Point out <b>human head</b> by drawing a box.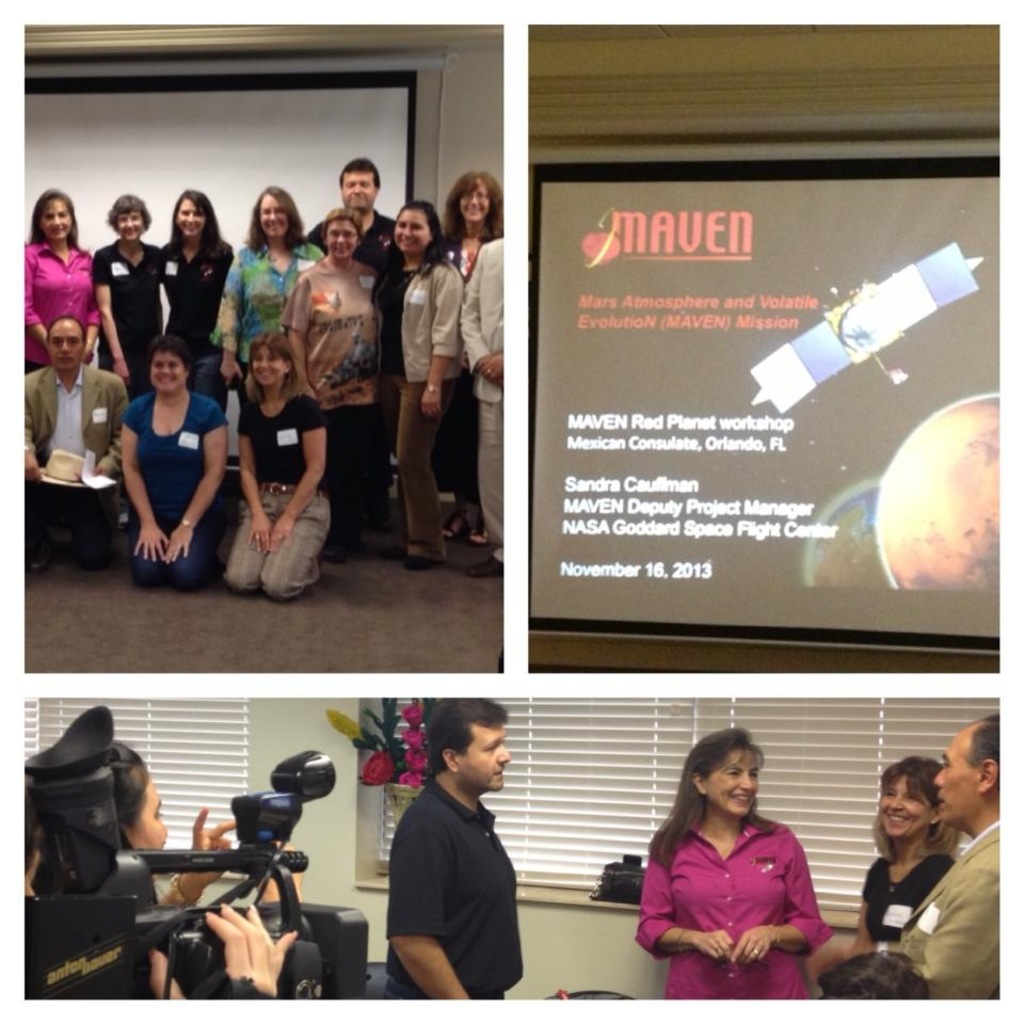
[19,739,167,880].
